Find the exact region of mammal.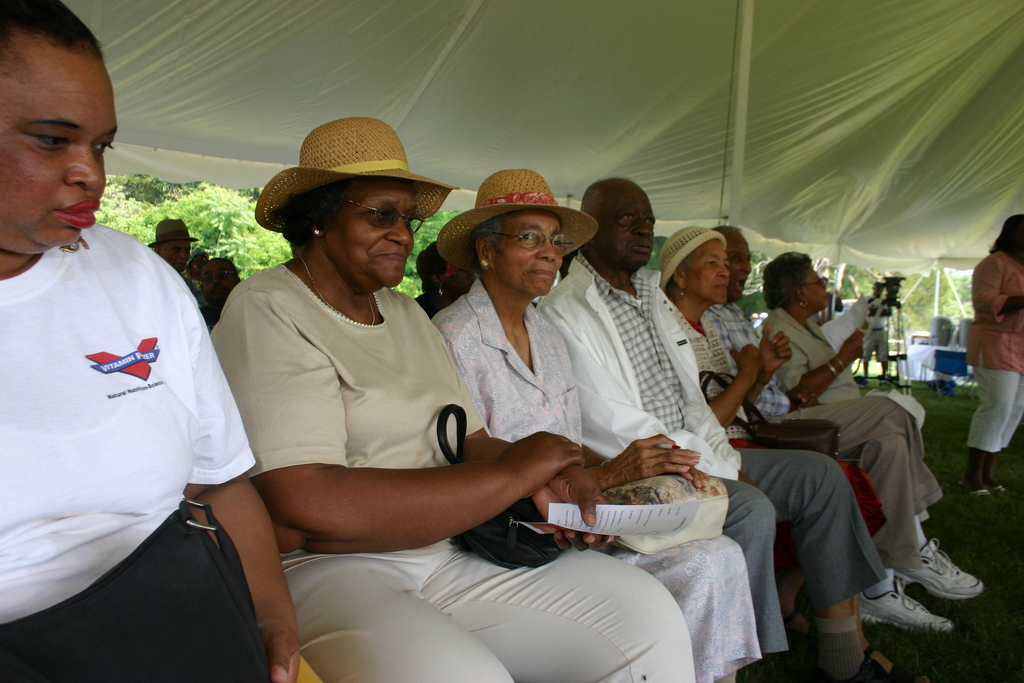
Exact region: locate(0, 0, 321, 682).
